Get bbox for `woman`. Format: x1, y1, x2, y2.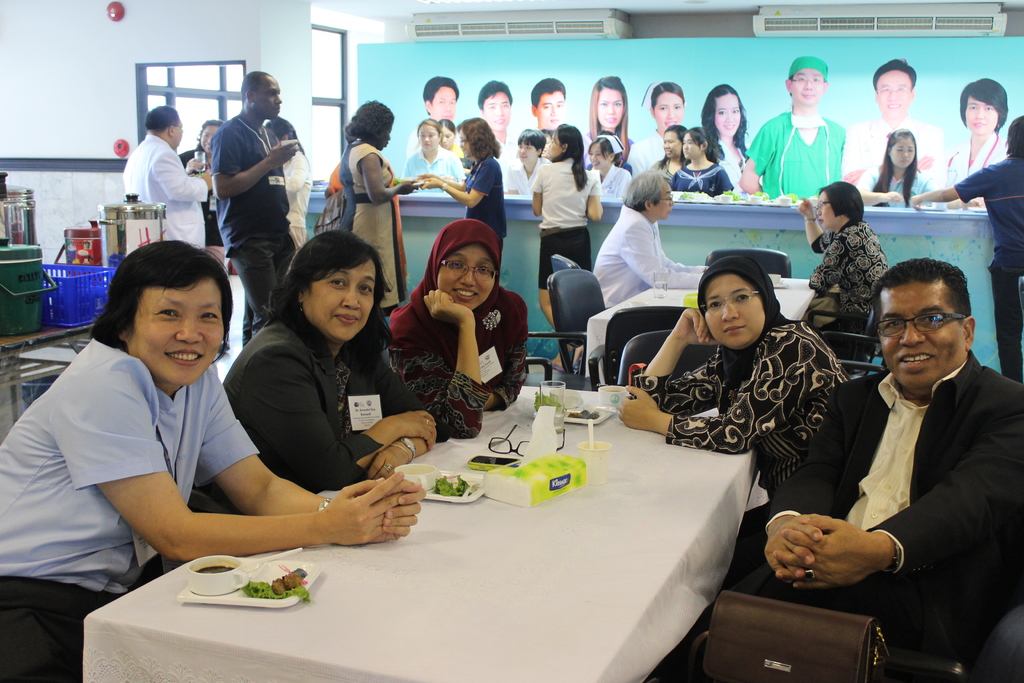
440, 119, 470, 172.
